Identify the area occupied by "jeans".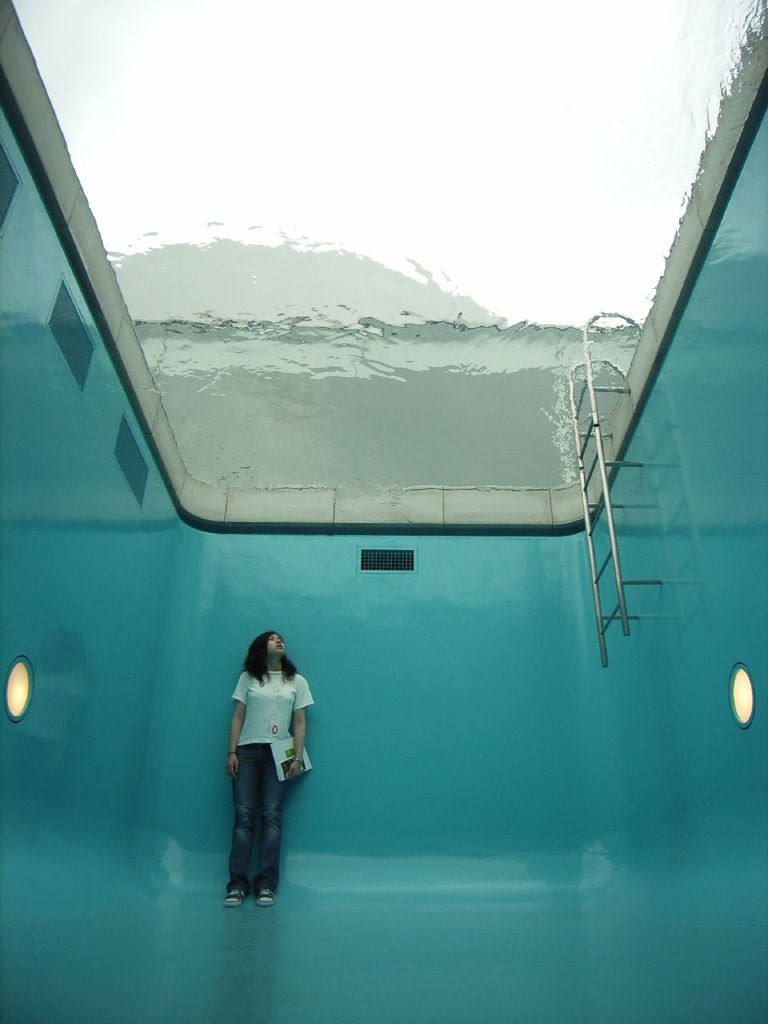
Area: (x1=223, y1=742, x2=289, y2=895).
